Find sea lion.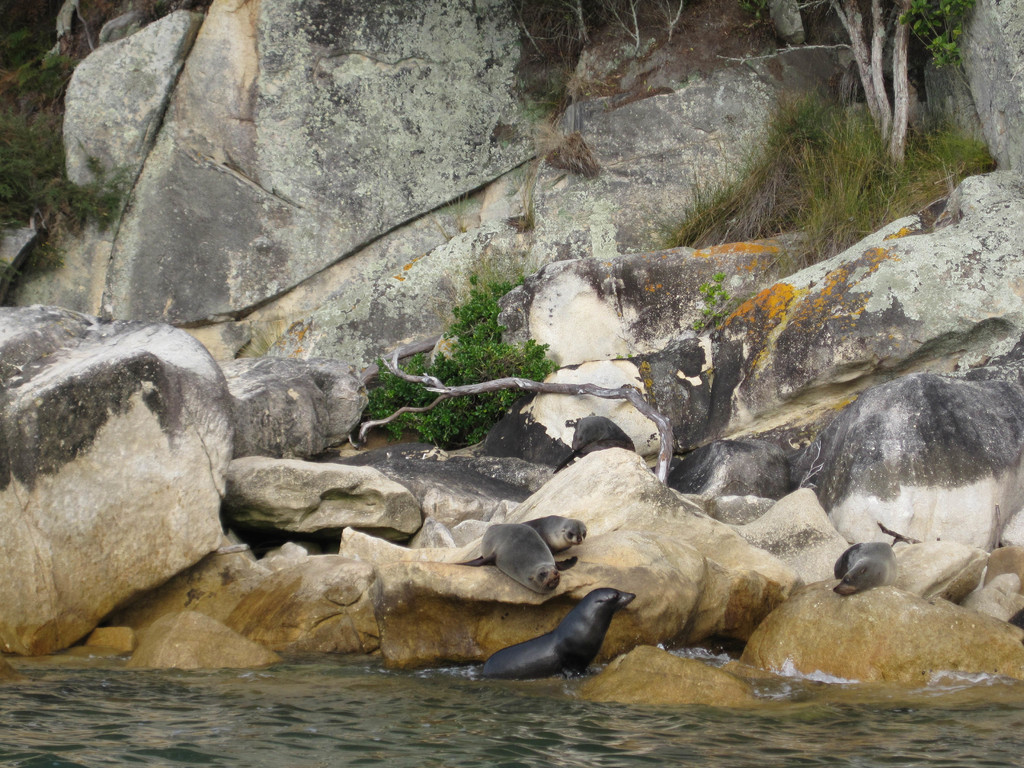
<region>831, 539, 895, 602</region>.
